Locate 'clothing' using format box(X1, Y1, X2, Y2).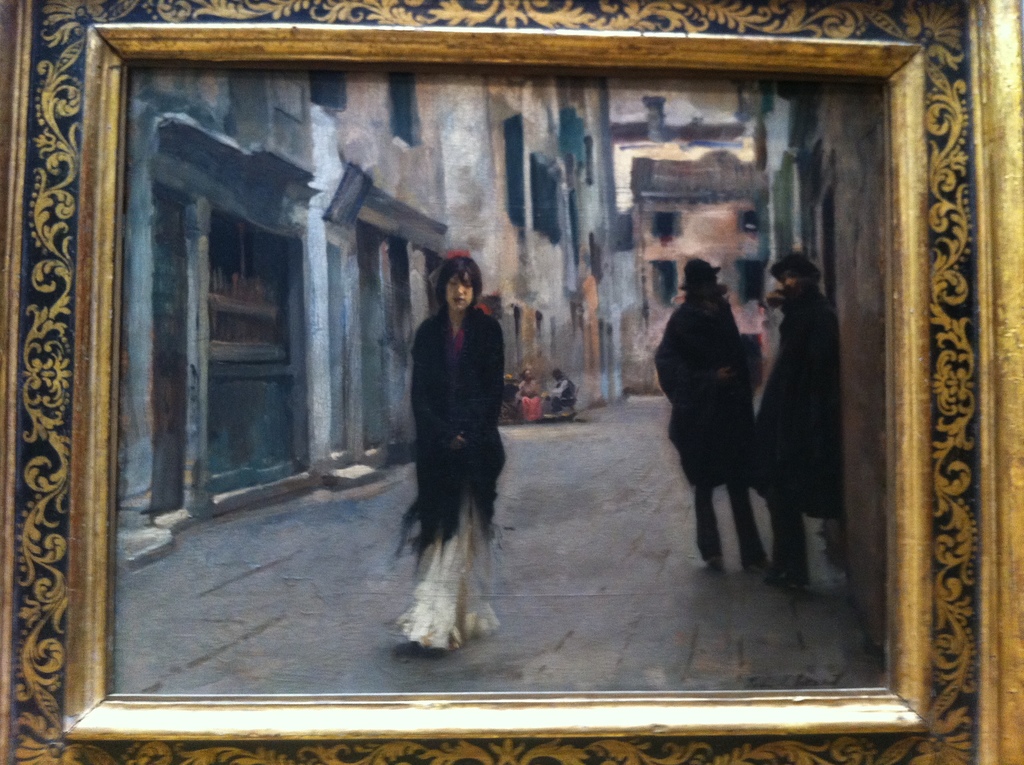
box(394, 254, 518, 606).
